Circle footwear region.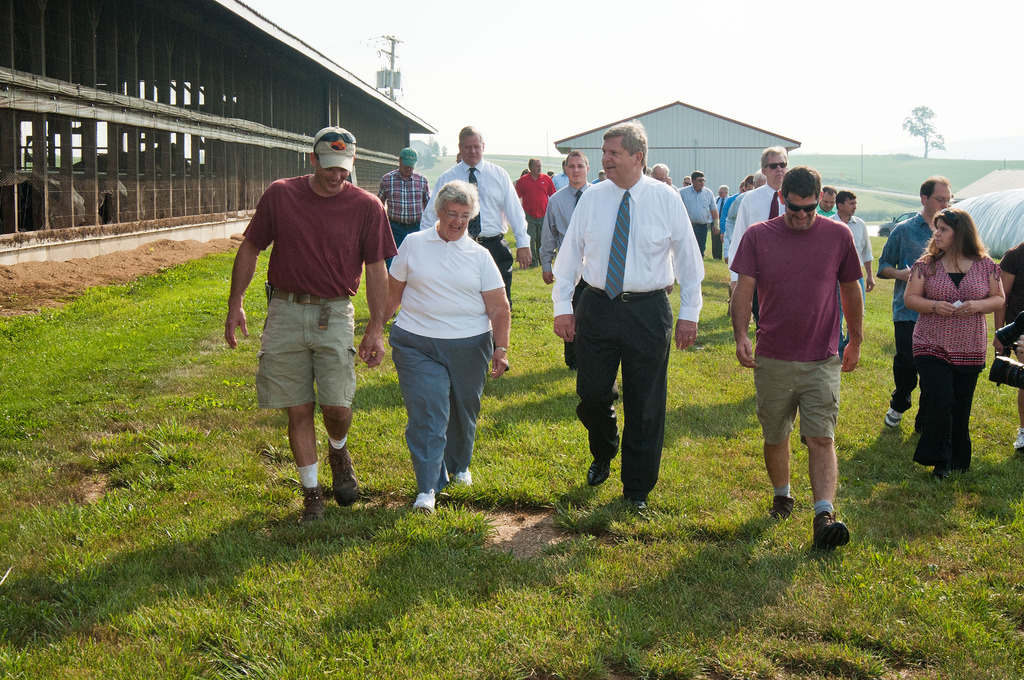
Region: region(323, 439, 358, 506).
